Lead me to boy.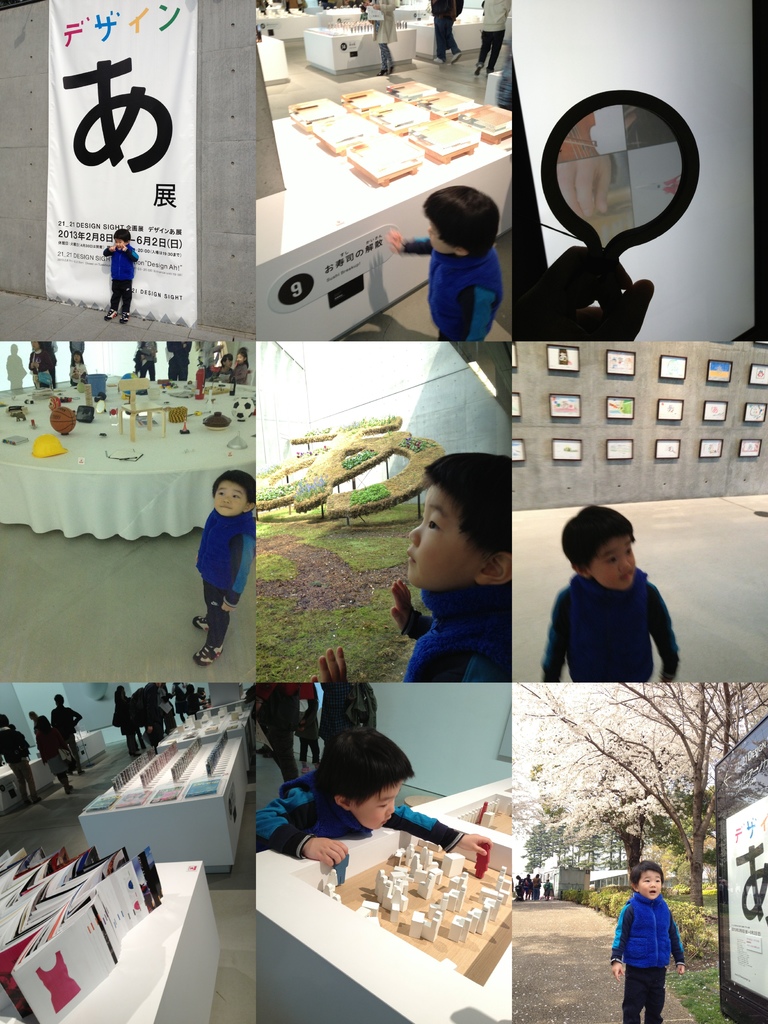
Lead to region(543, 511, 695, 695).
